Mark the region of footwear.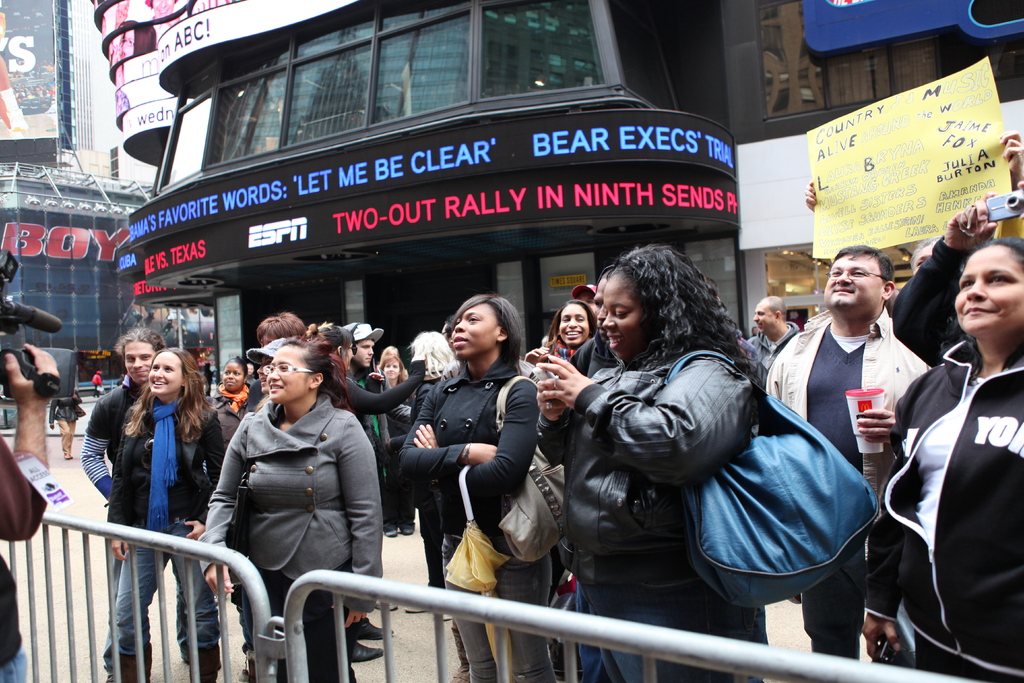
Region: 64,454,73,459.
